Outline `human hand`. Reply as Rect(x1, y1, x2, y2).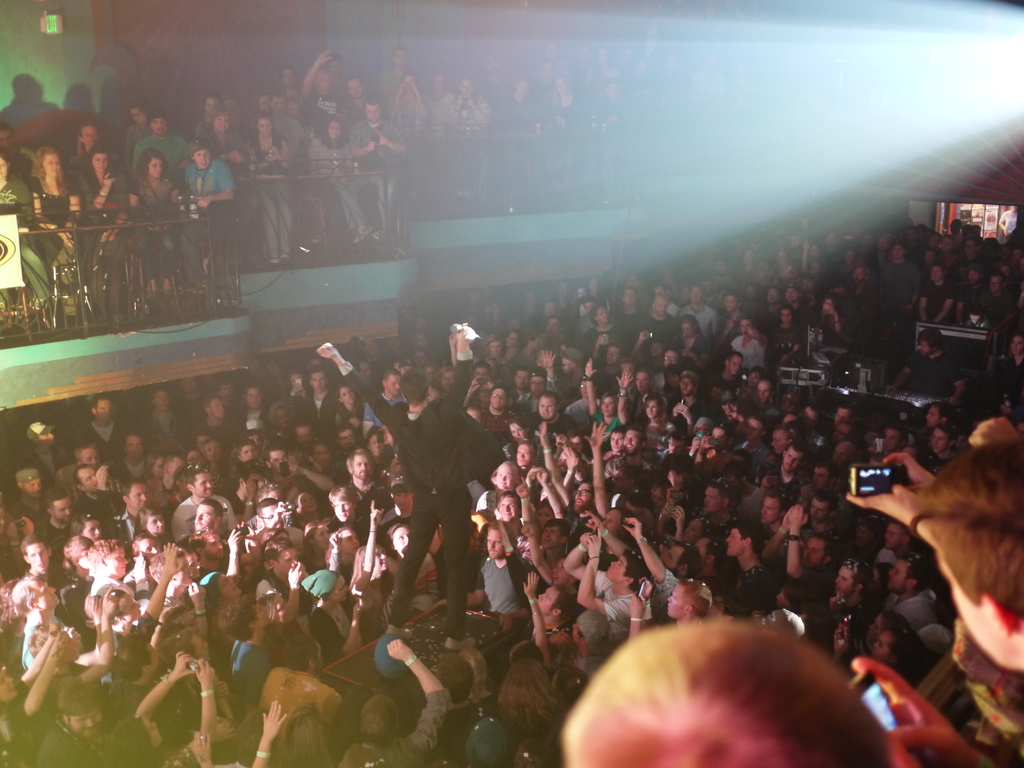
Rect(579, 508, 605, 534).
